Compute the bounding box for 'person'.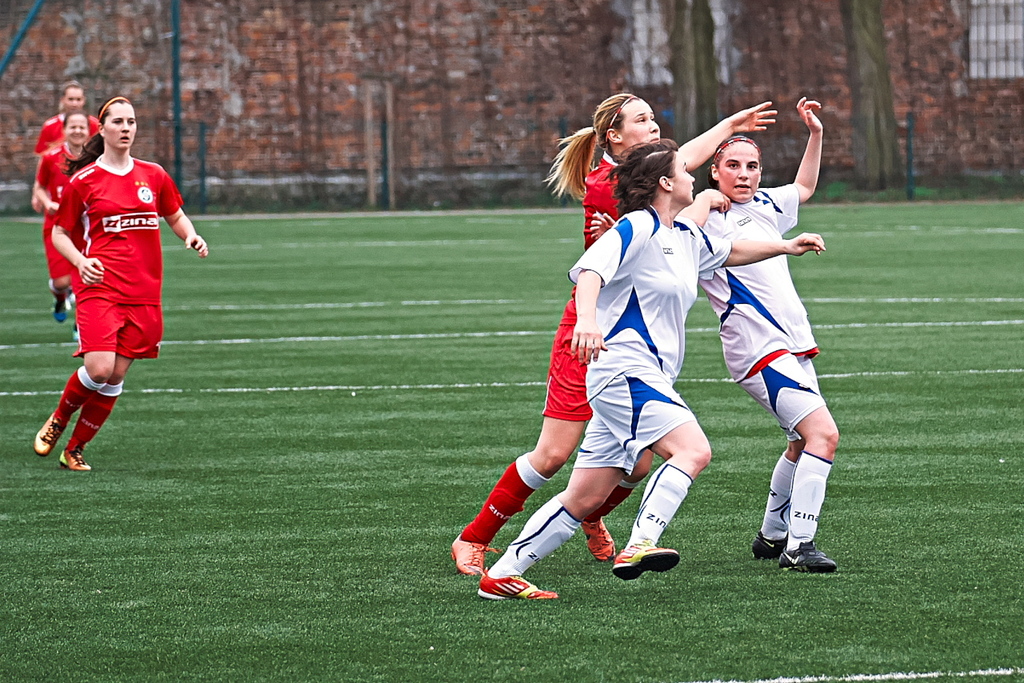
701 96 837 569.
